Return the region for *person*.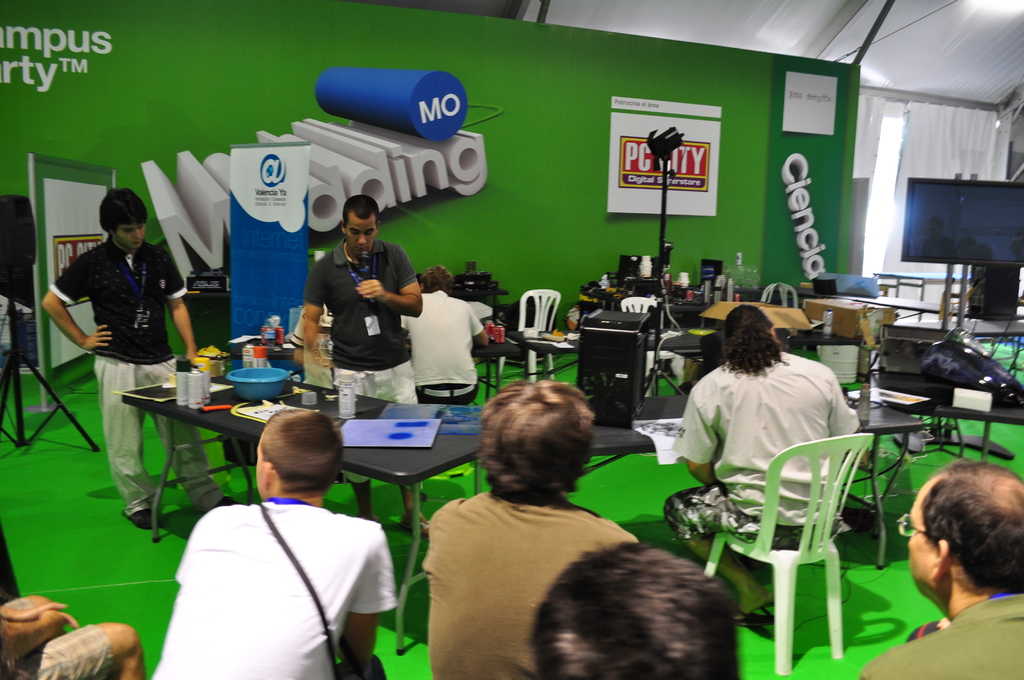
pyautogui.locateOnScreen(529, 540, 743, 679).
